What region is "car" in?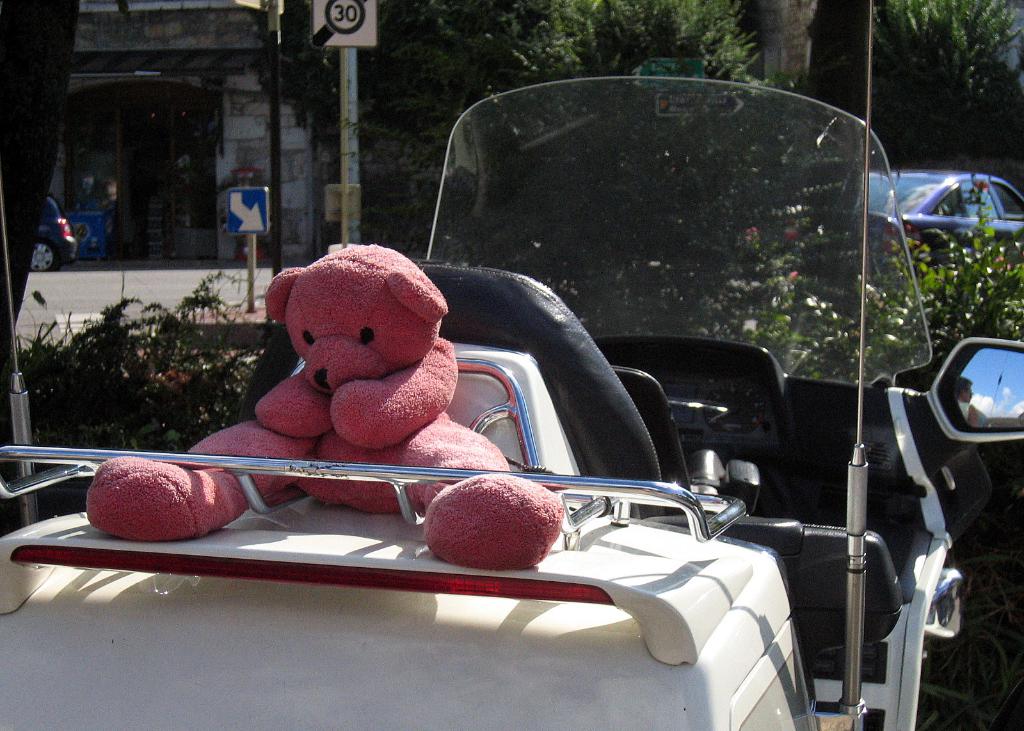
detection(0, 0, 1023, 730).
